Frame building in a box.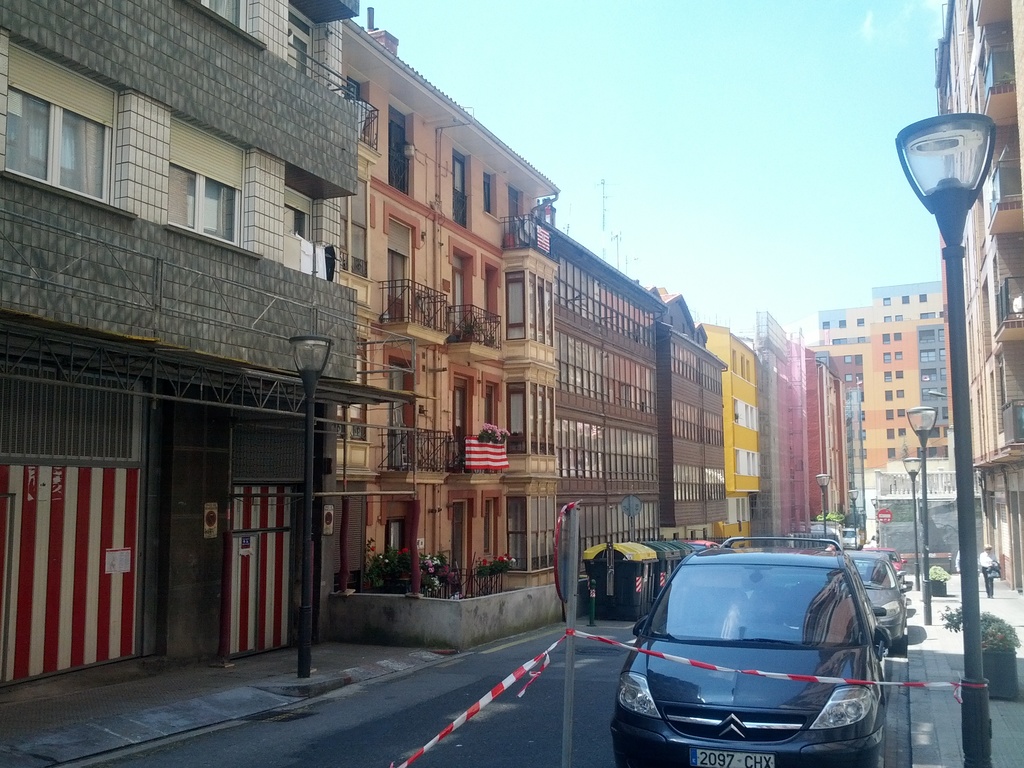
box=[816, 278, 948, 467].
